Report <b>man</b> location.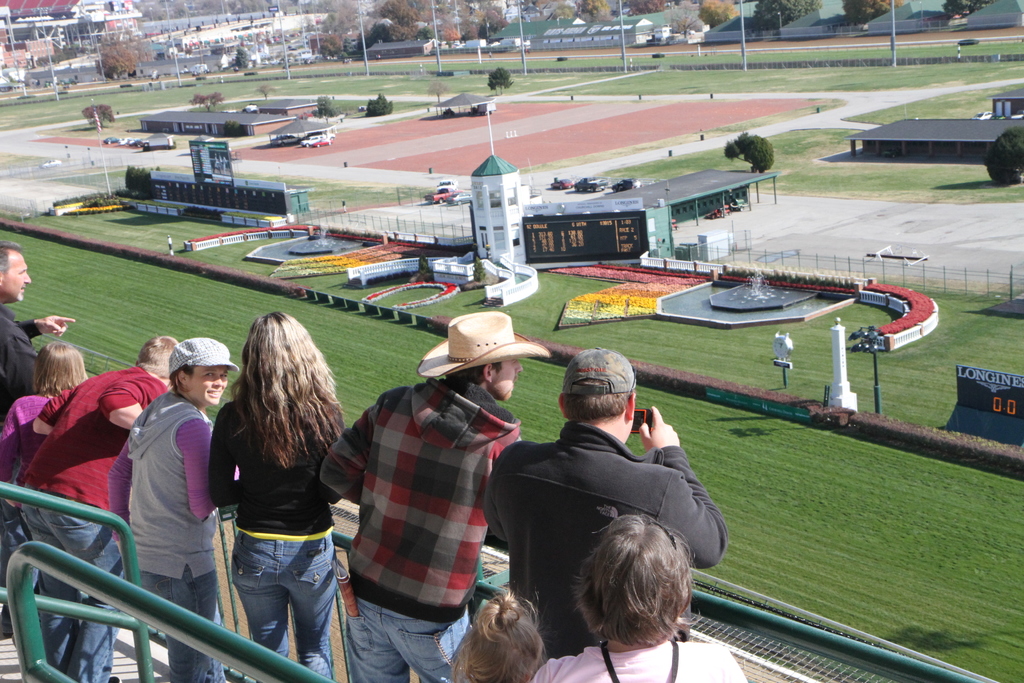
Report: (0, 240, 79, 638).
